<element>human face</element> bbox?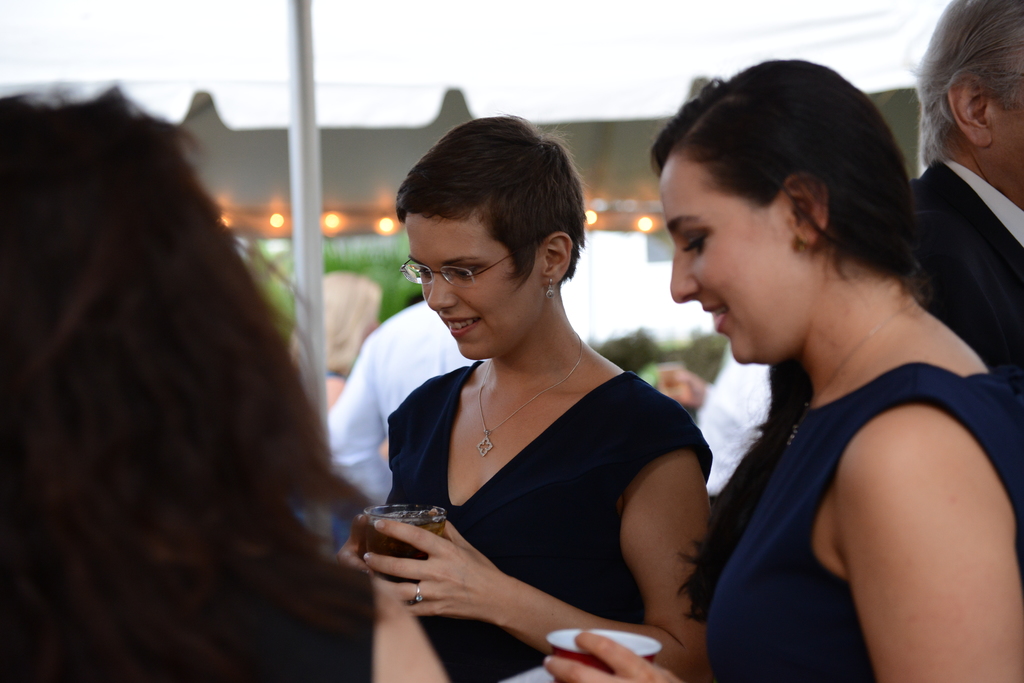
406 212 542 362
